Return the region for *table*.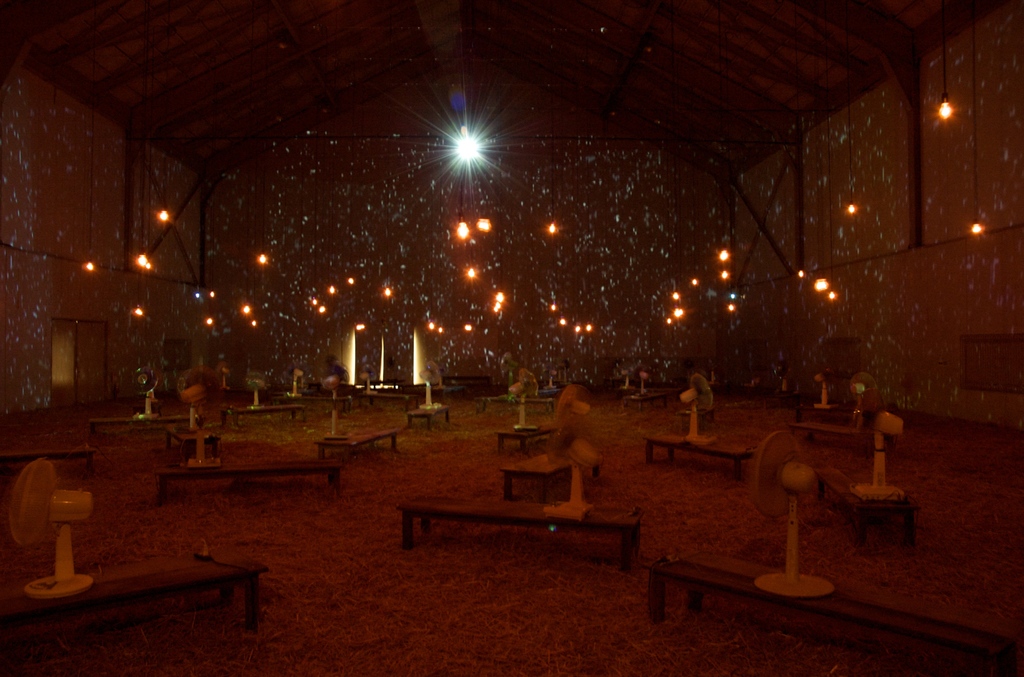
region(498, 424, 557, 453).
